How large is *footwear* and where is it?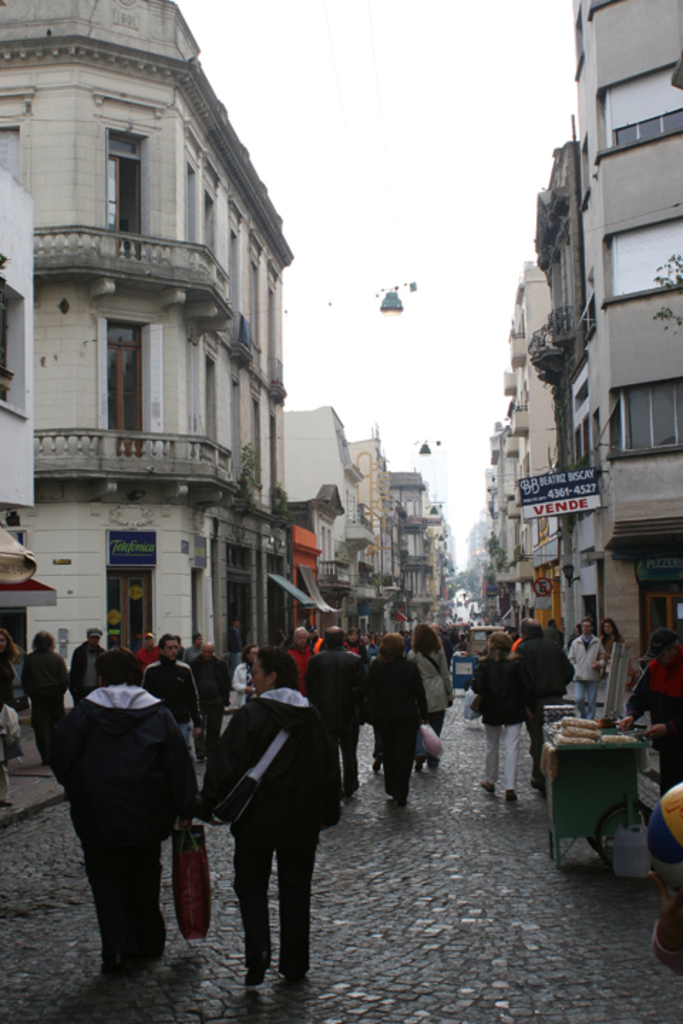
Bounding box: {"left": 481, "top": 782, "right": 498, "bottom": 795}.
